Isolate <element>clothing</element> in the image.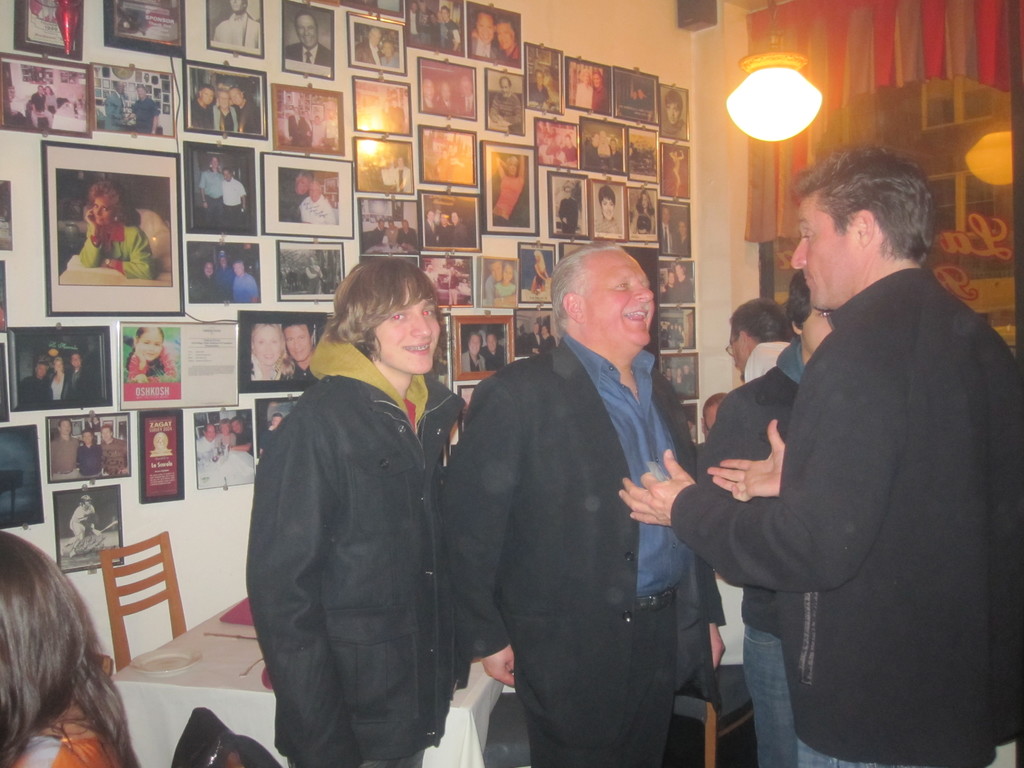
Isolated region: region(381, 49, 404, 69).
